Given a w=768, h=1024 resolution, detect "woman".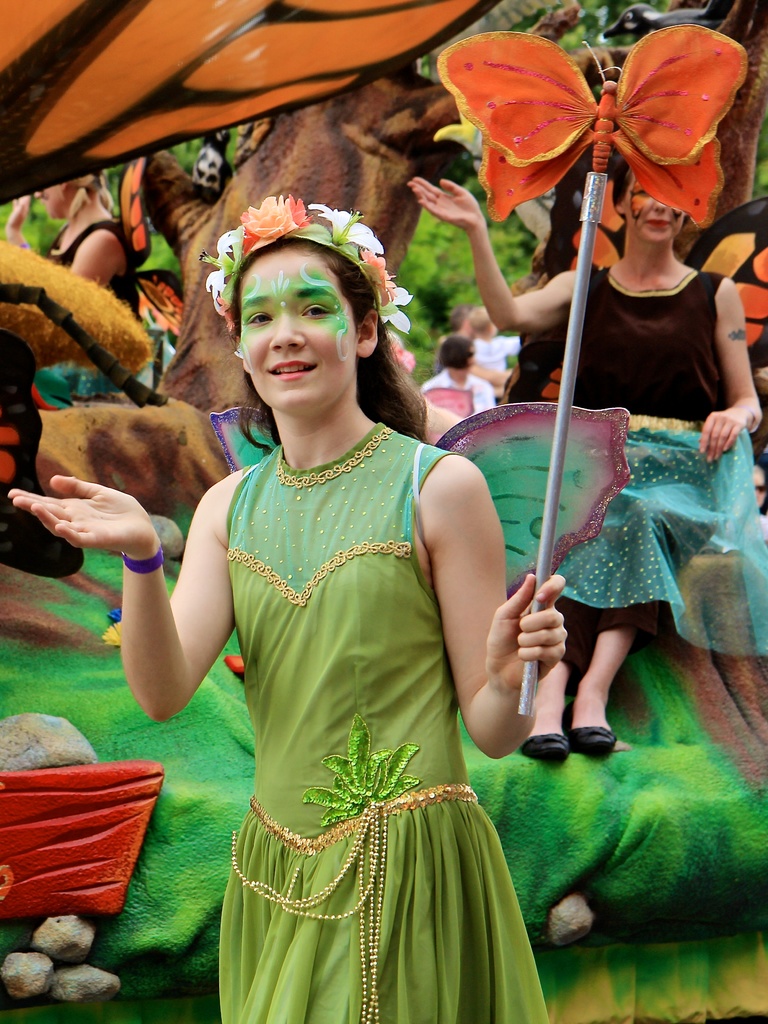
[x1=7, y1=179, x2=143, y2=340].
